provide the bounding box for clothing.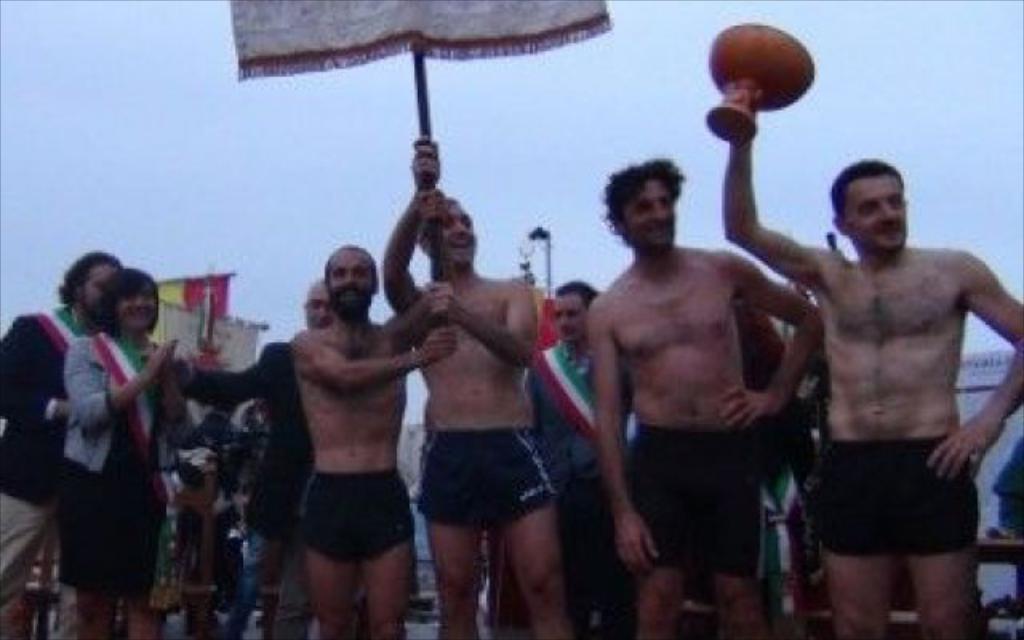
crop(629, 427, 758, 595).
